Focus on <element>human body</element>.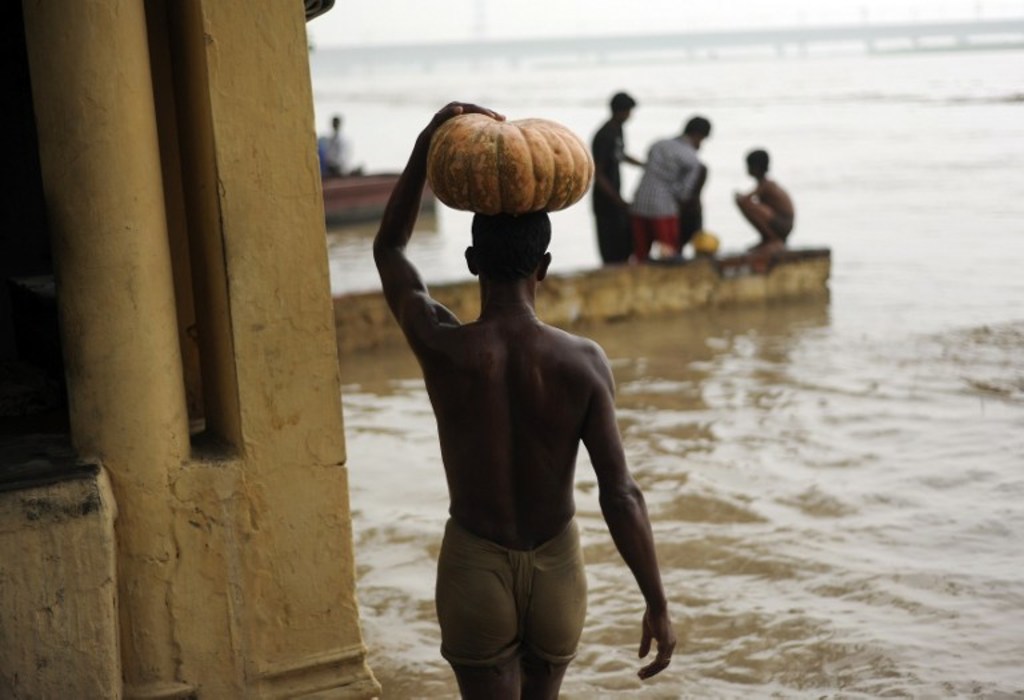
Focused at pyautogui.locateOnScreen(735, 172, 795, 255).
